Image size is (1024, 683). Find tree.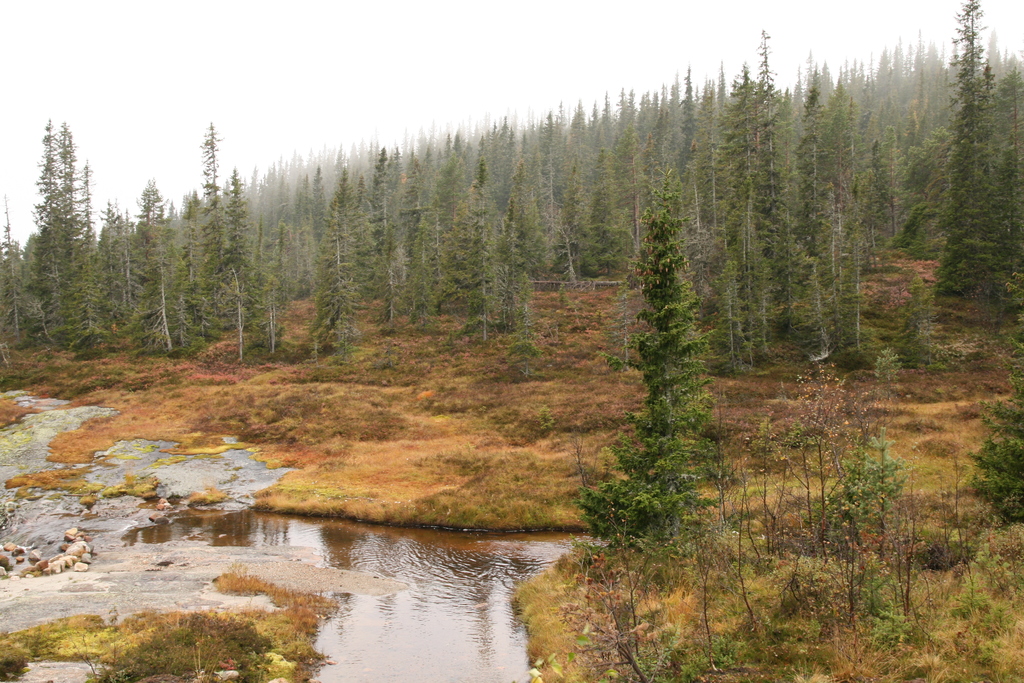
box=[174, 210, 207, 357].
